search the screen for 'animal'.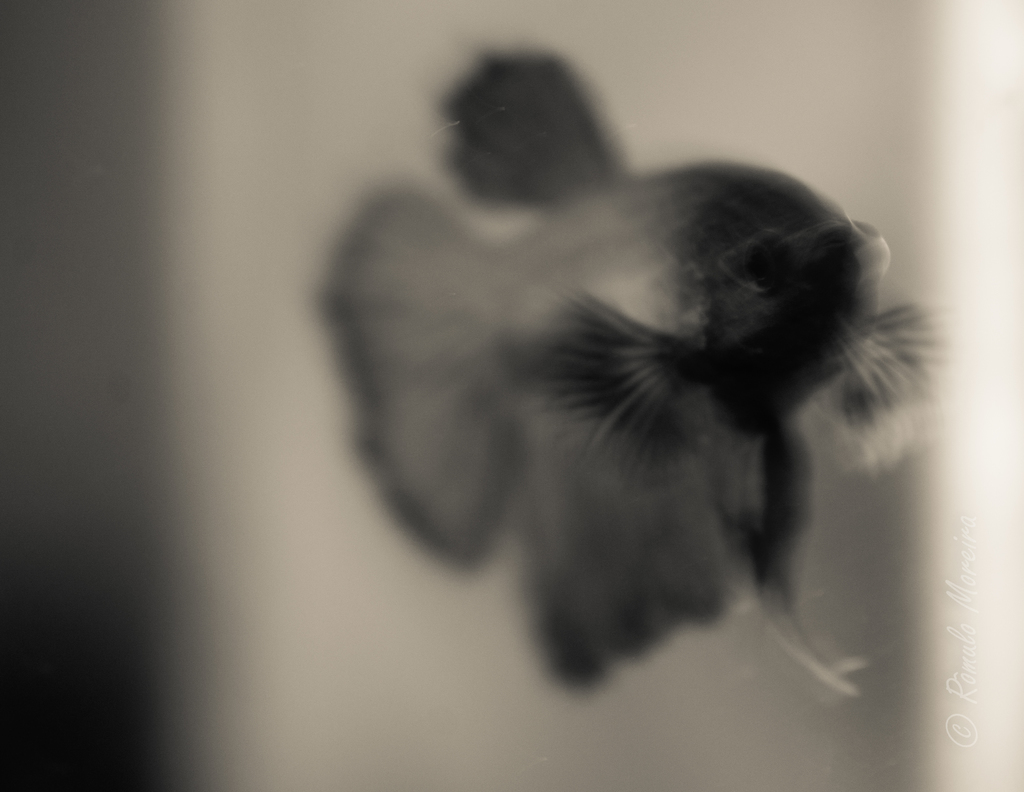
Found at 316, 45, 963, 697.
